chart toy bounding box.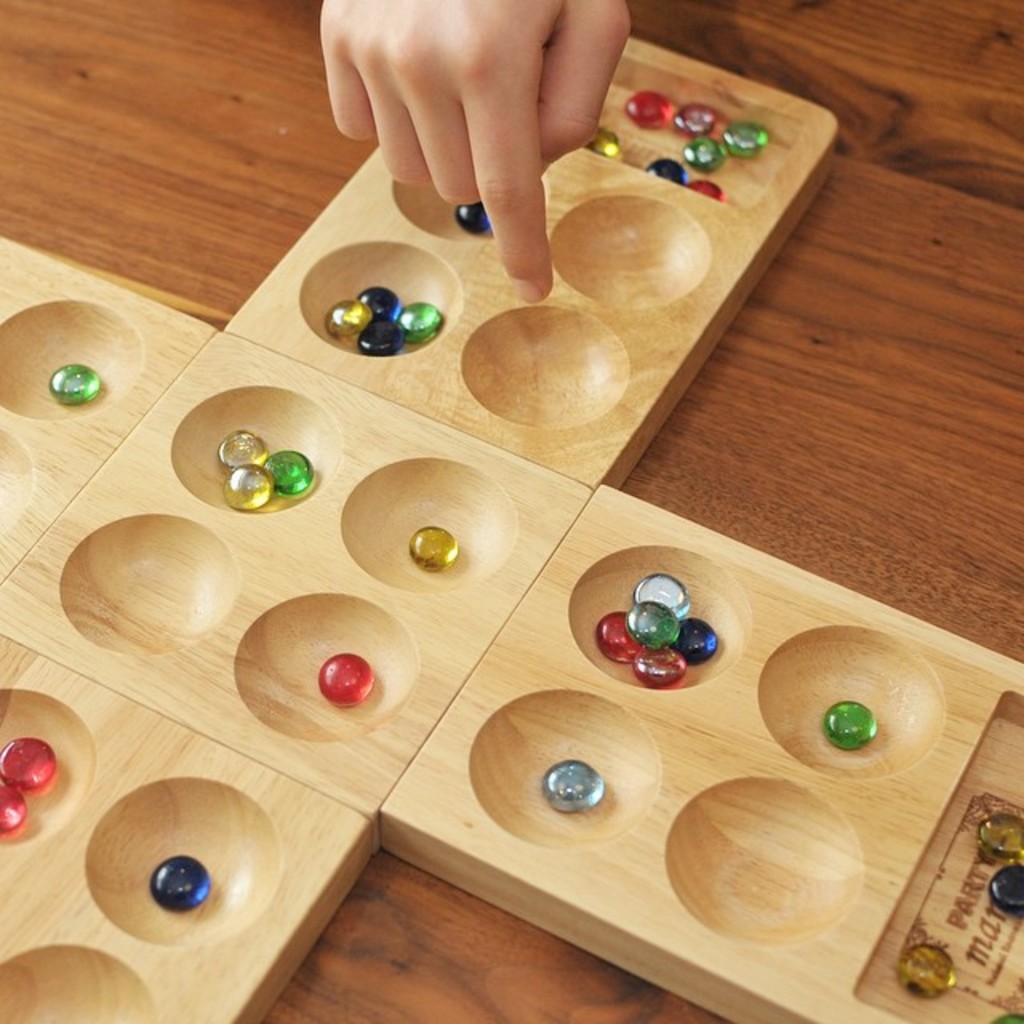
Charted: <box>360,318,403,357</box>.
